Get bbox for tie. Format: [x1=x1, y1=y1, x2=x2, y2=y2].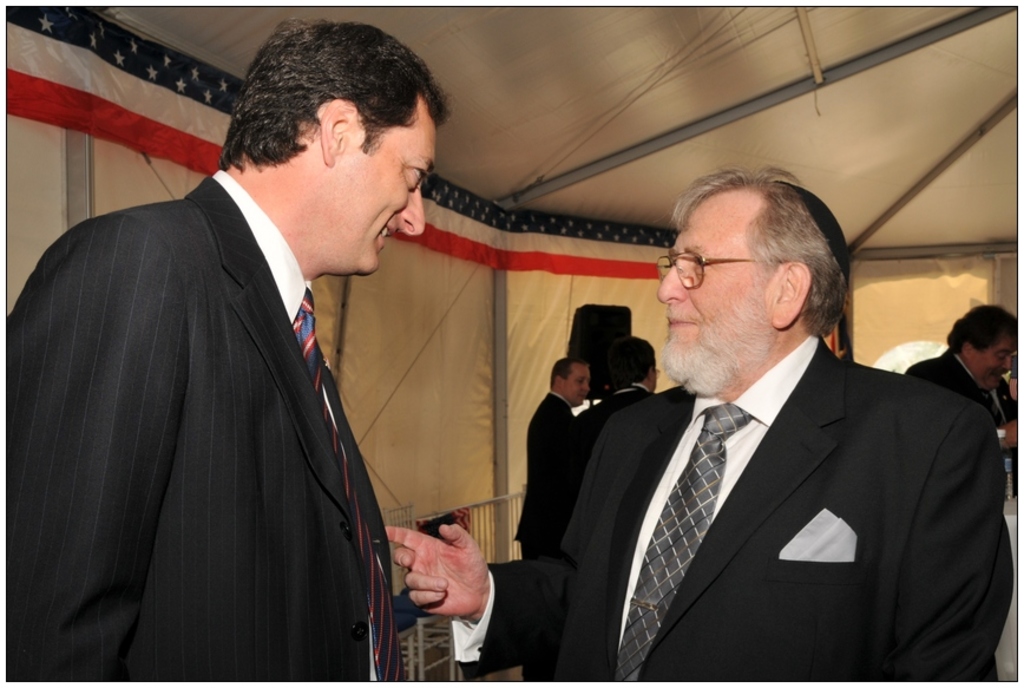
[x1=608, y1=397, x2=750, y2=674].
